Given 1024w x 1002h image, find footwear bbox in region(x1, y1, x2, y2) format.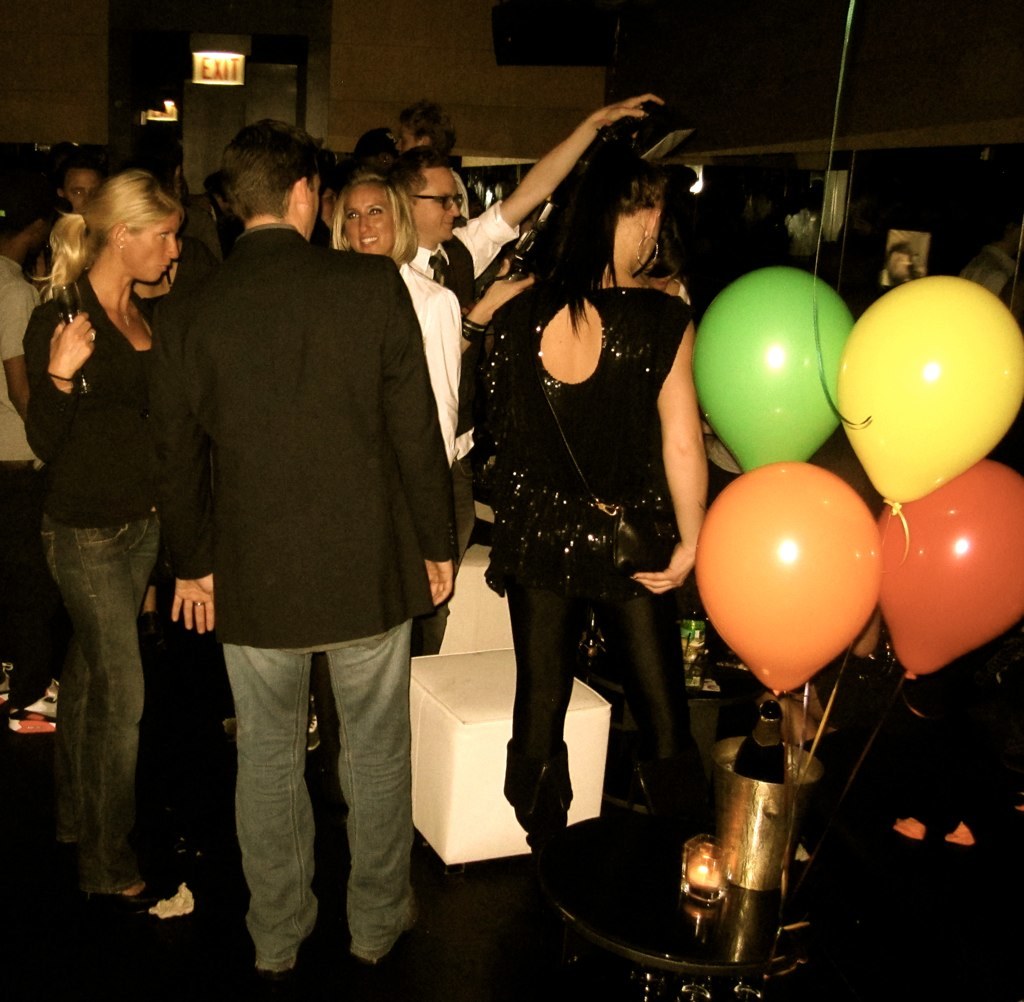
region(91, 876, 181, 920).
